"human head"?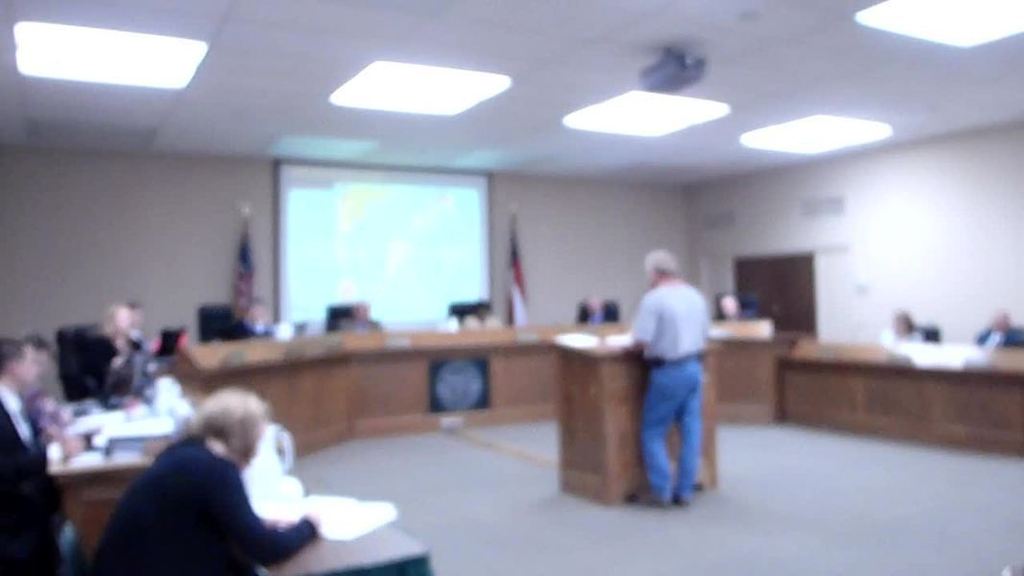
bbox(0, 339, 35, 379)
